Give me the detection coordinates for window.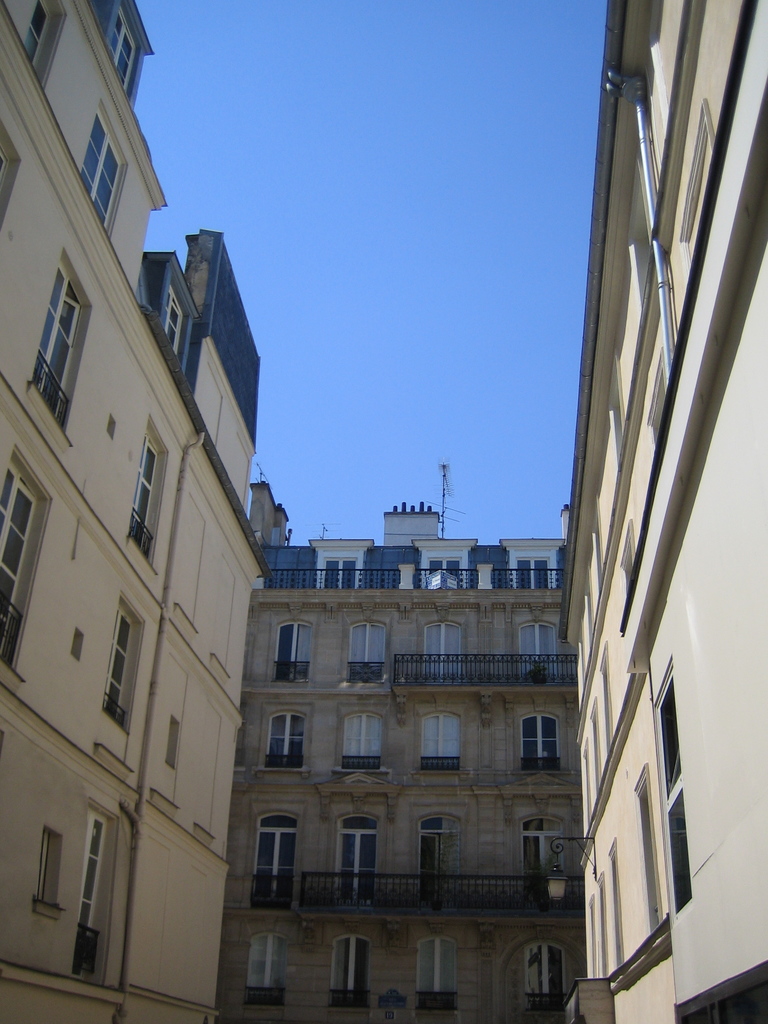
254, 805, 300, 915.
